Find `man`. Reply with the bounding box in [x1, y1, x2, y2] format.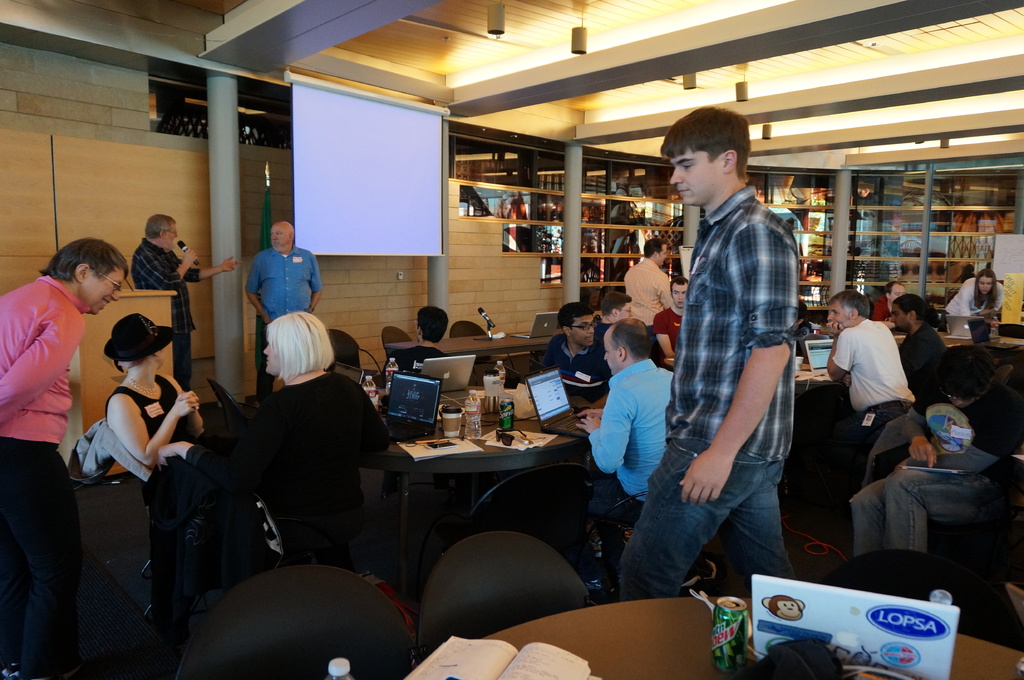
[131, 214, 237, 385].
